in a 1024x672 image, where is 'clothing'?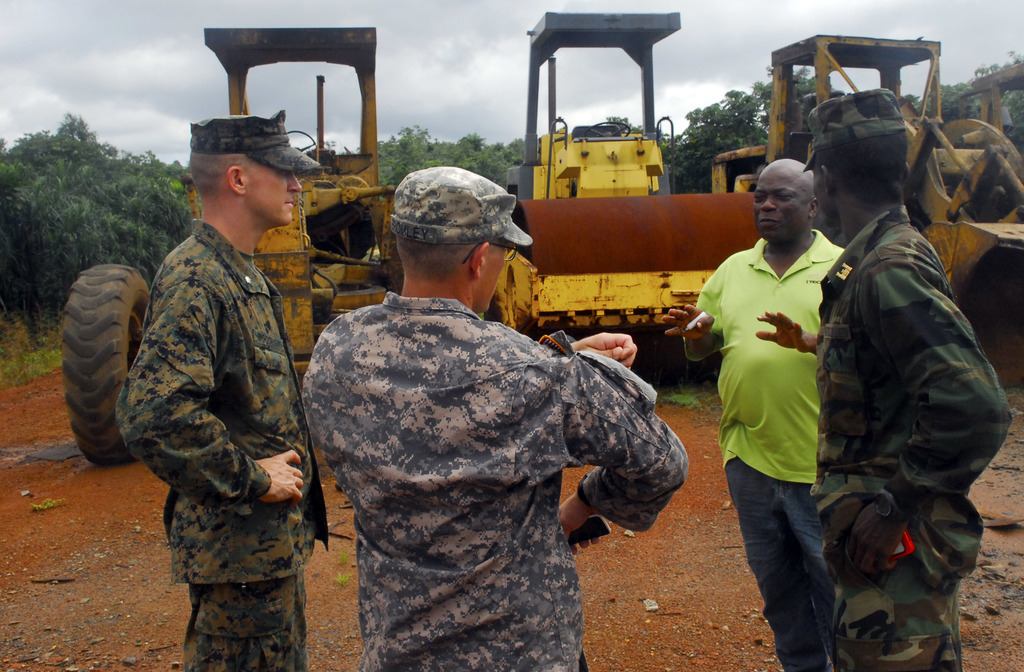
detection(119, 218, 330, 671).
